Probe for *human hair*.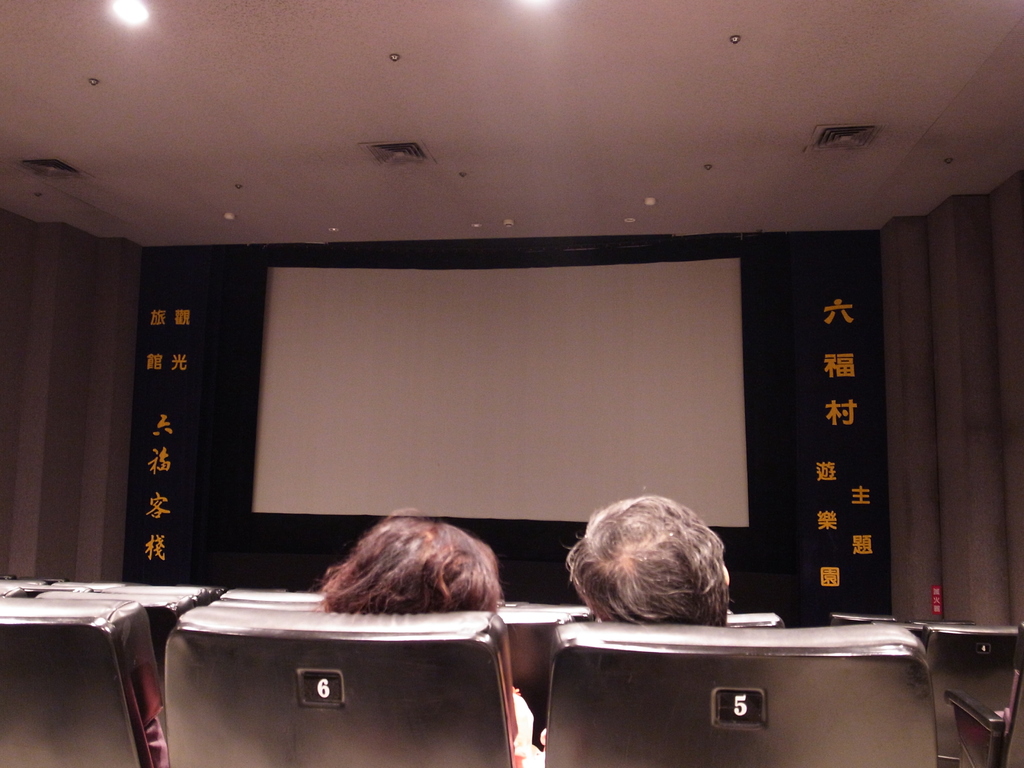
Probe result: pyautogui.locateOnScreen(318, 501, 505, 619).
